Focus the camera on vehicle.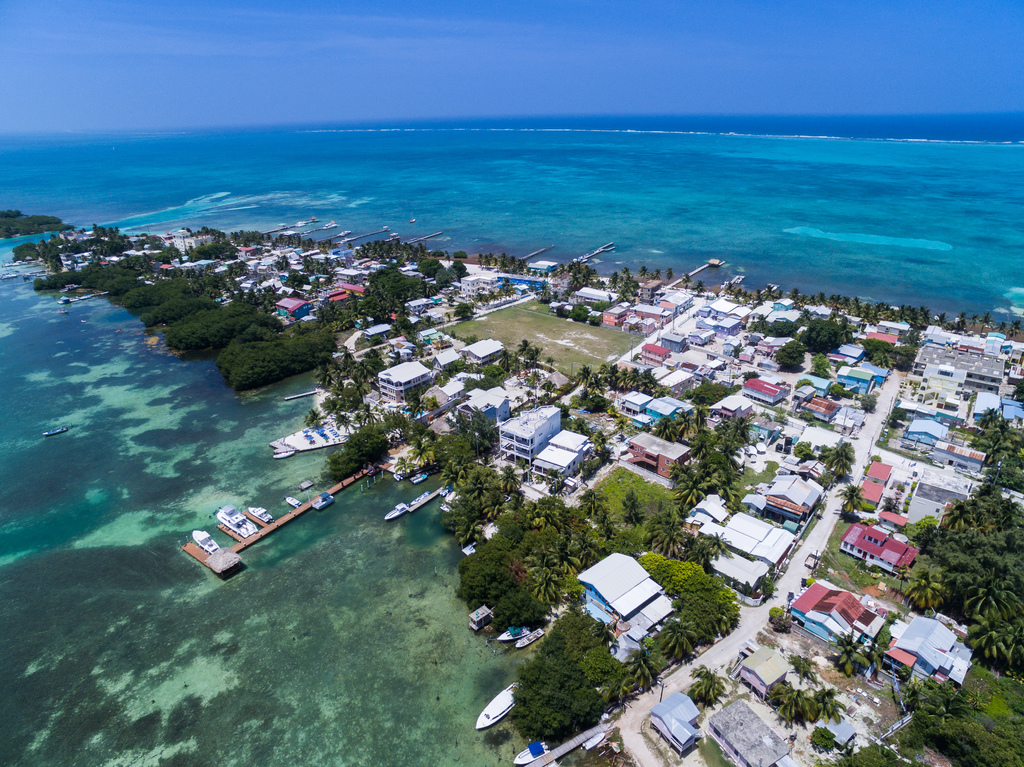
Focus region: (left=513, top=733, right=559, bottom=765).
